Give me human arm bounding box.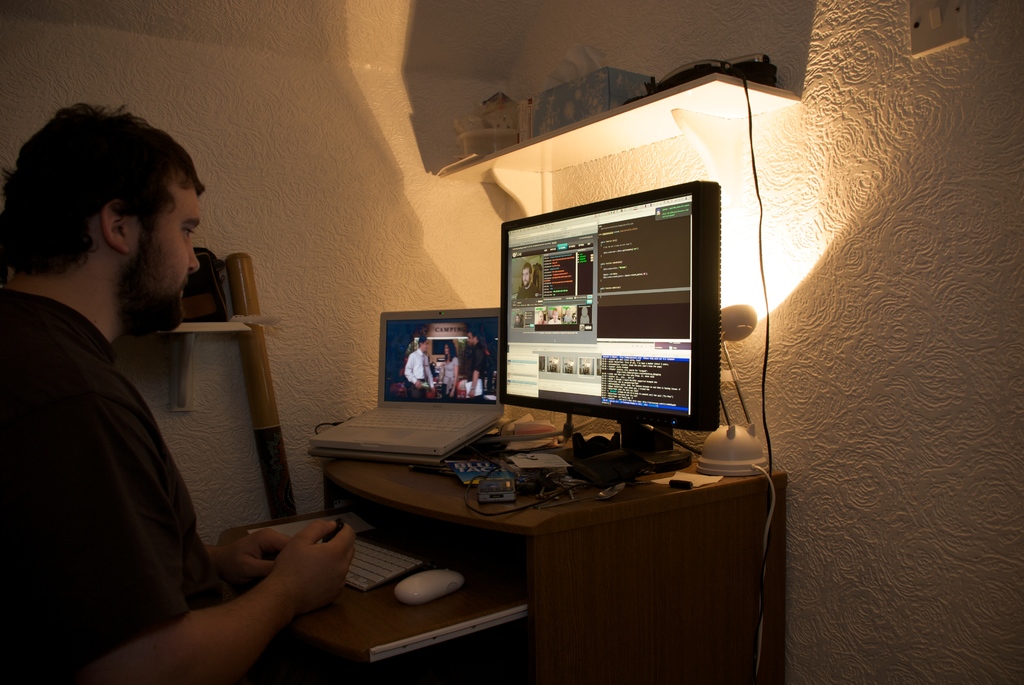
<bbox>467, 352, 483, 397</bbox>.
